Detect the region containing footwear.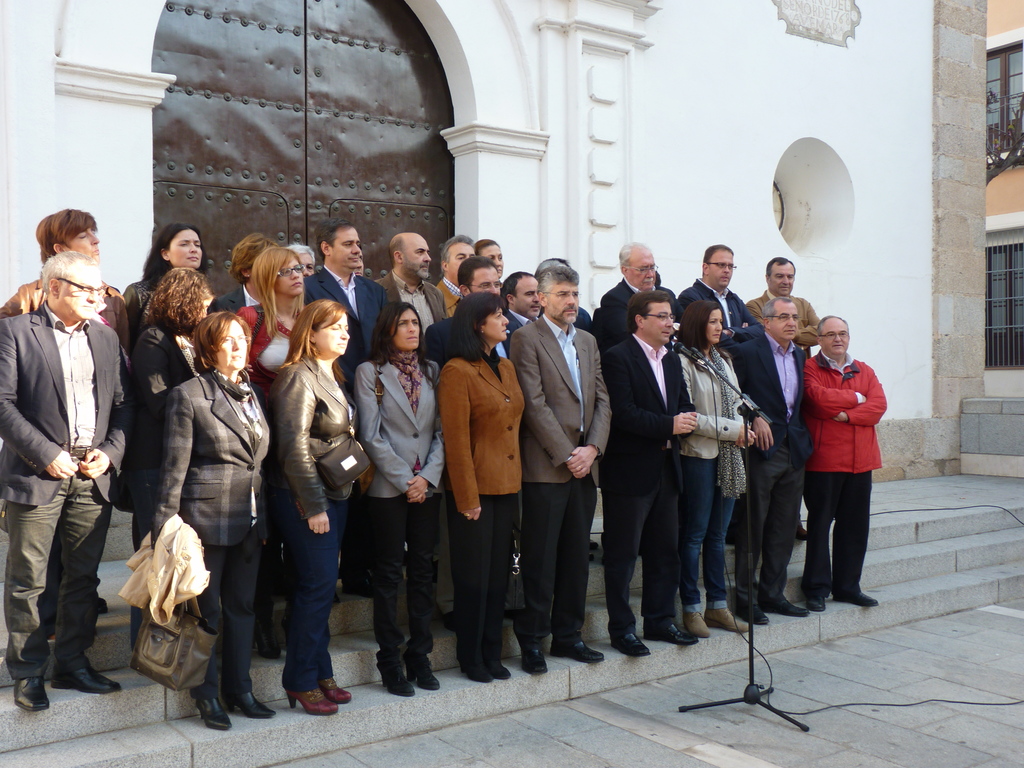
bbox=[803, 595, 824, 610].
